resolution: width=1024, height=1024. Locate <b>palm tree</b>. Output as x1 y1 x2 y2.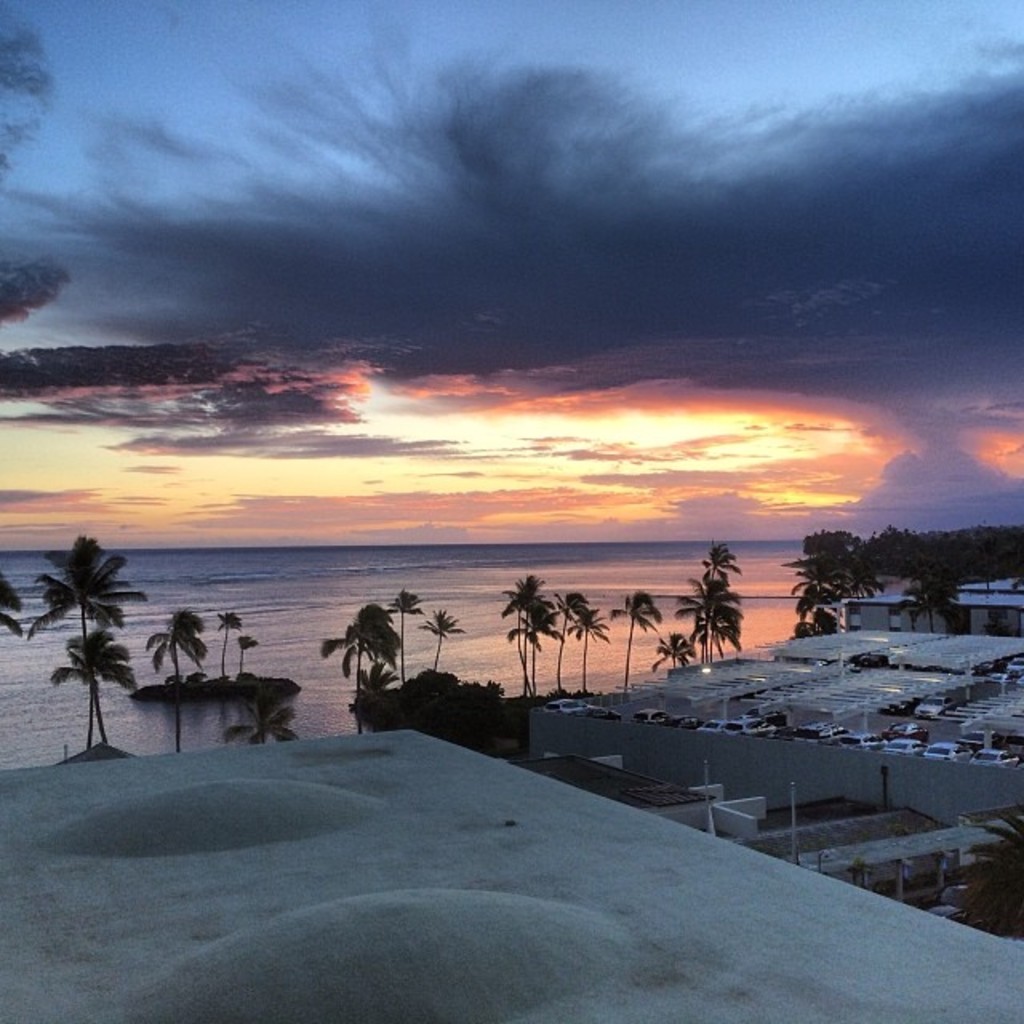
384 582 422 686.
